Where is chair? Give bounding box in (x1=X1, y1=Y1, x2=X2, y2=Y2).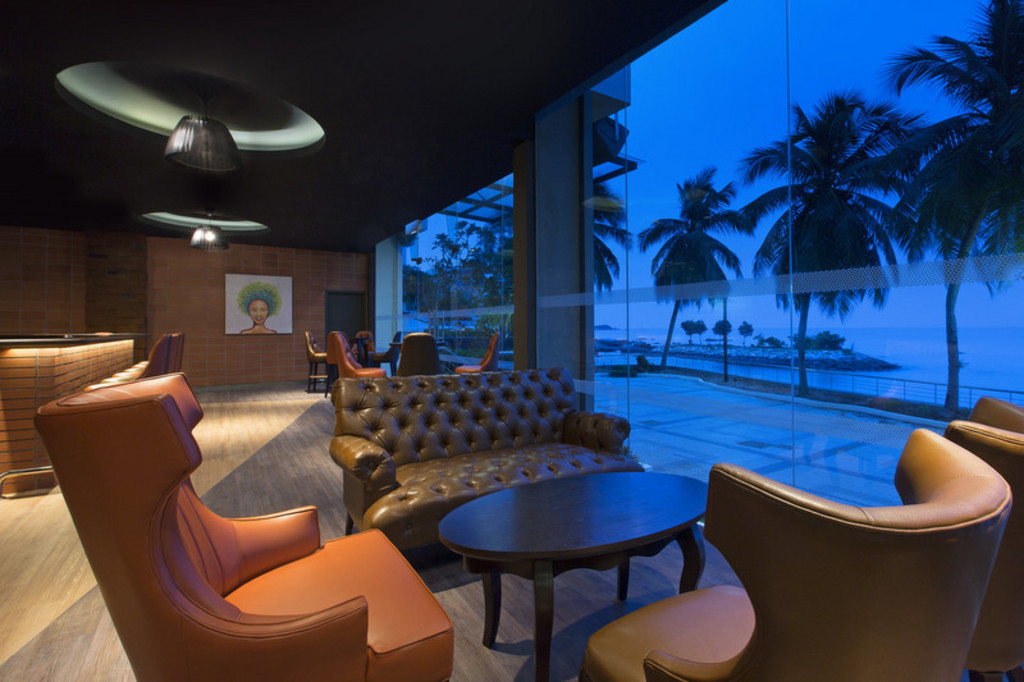
(x1=454, y1=334, x2=498, y2=375).
